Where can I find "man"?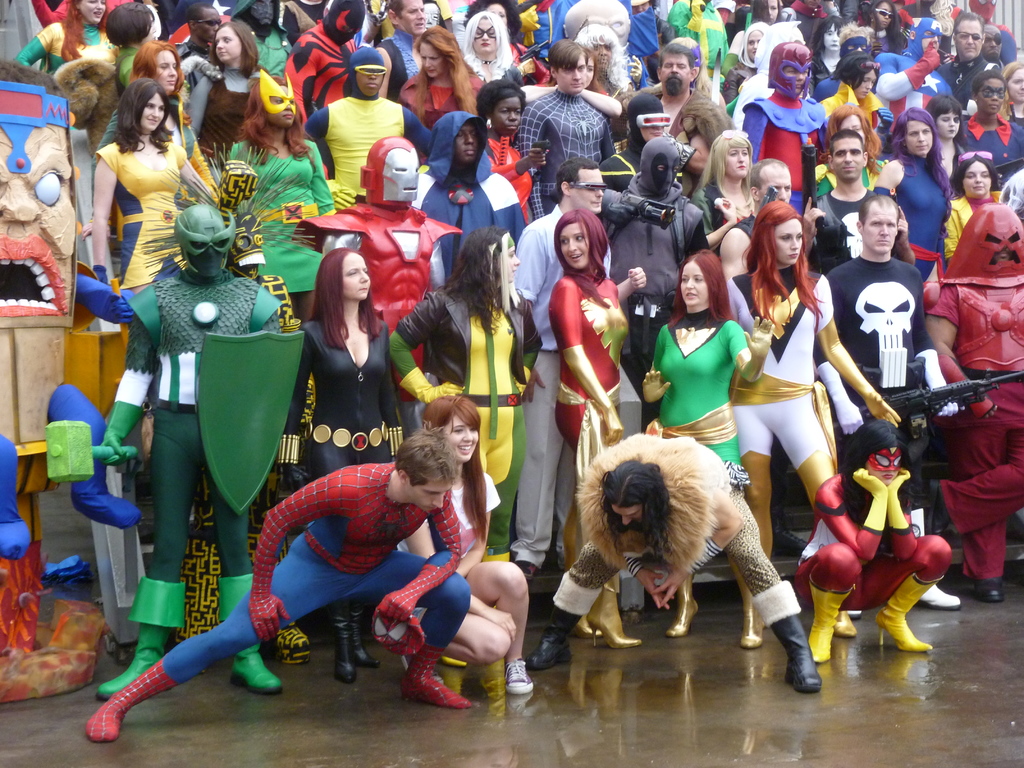
You can find it at bbox=(77, 420, 477, 739).
